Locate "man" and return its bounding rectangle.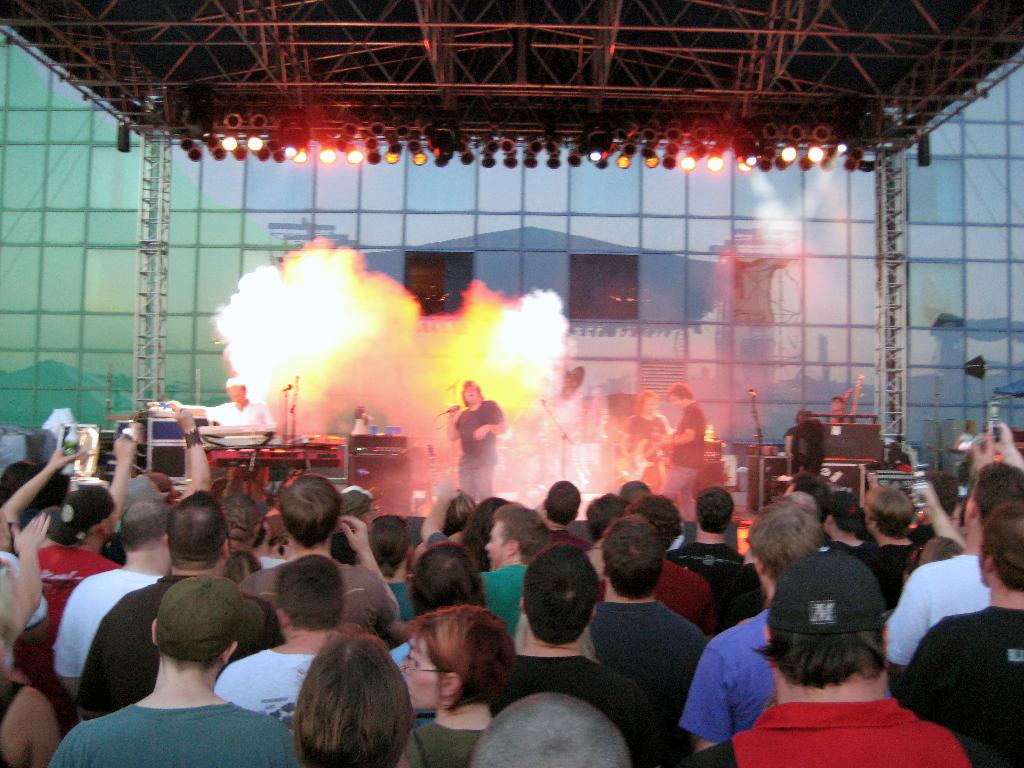
Rect(442, 378, 506, 502).
